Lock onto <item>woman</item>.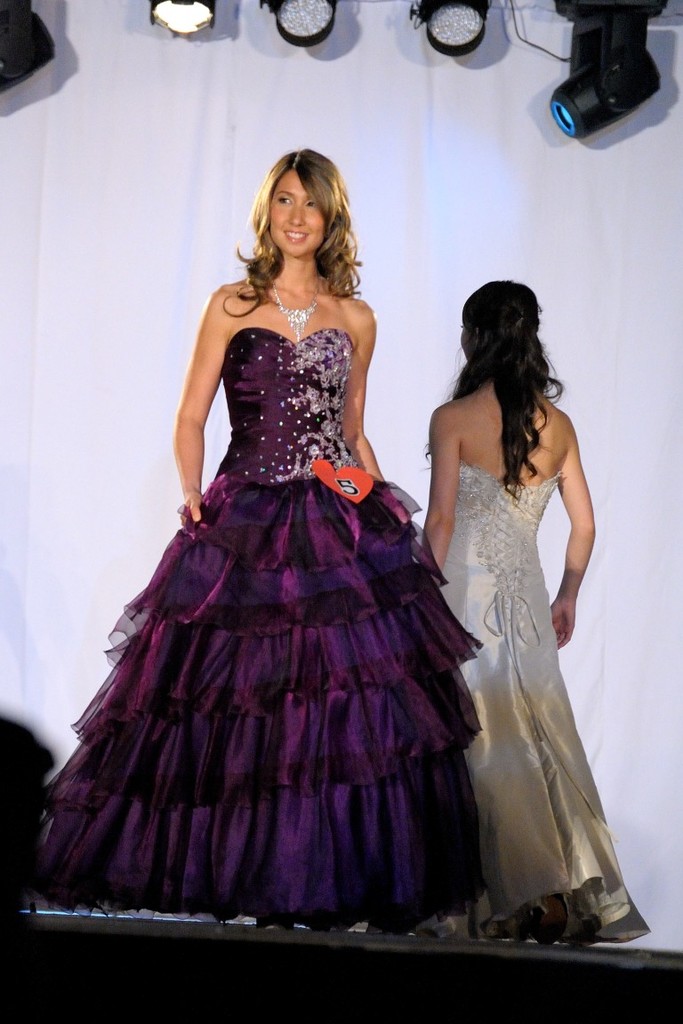
Locked: bbox=(422, 275, 651, 946).
